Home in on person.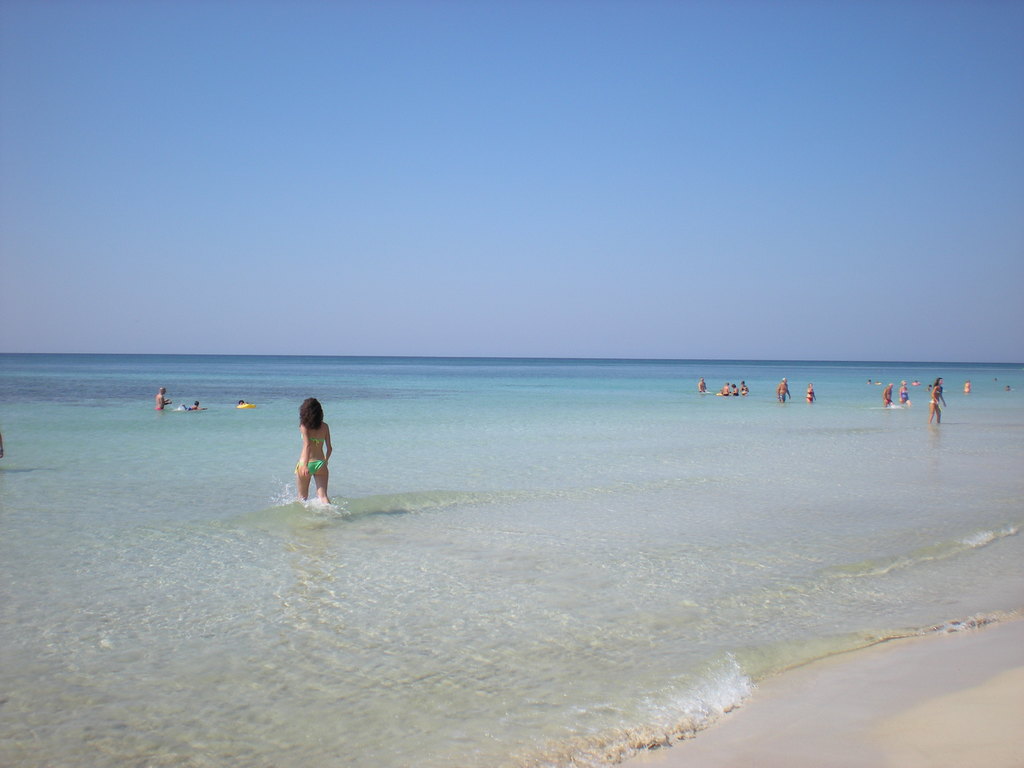
Homed in at [x1=806, y1=383, x2=814, y2=405].
